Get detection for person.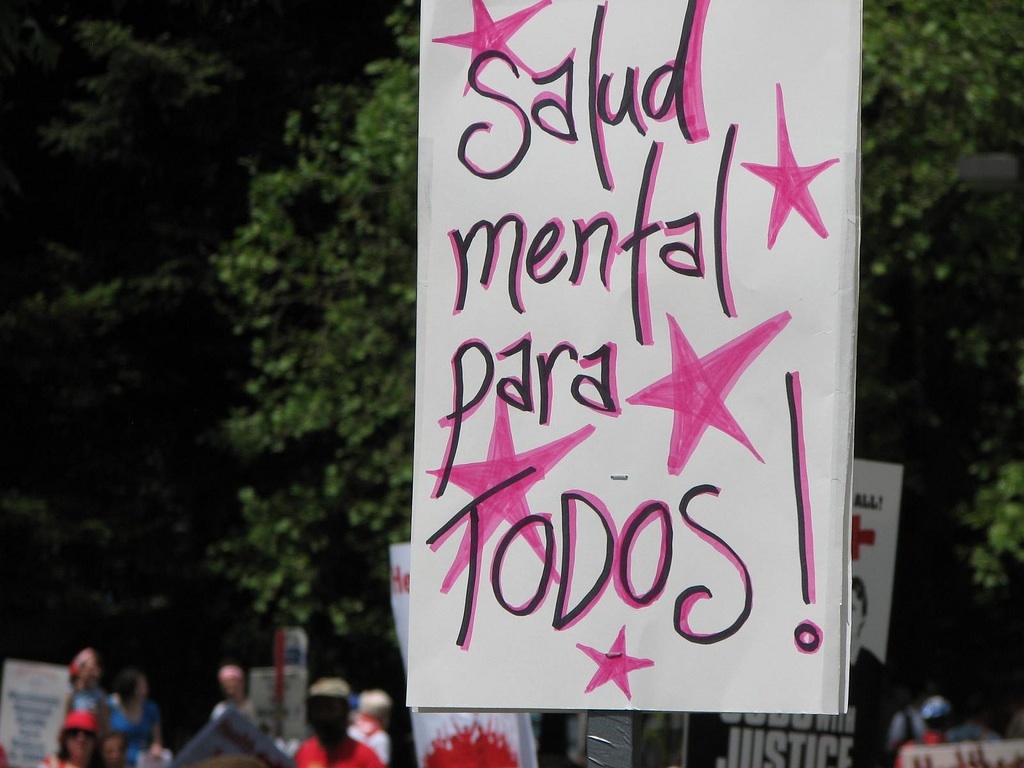
Detection: 211:660:253:726.
